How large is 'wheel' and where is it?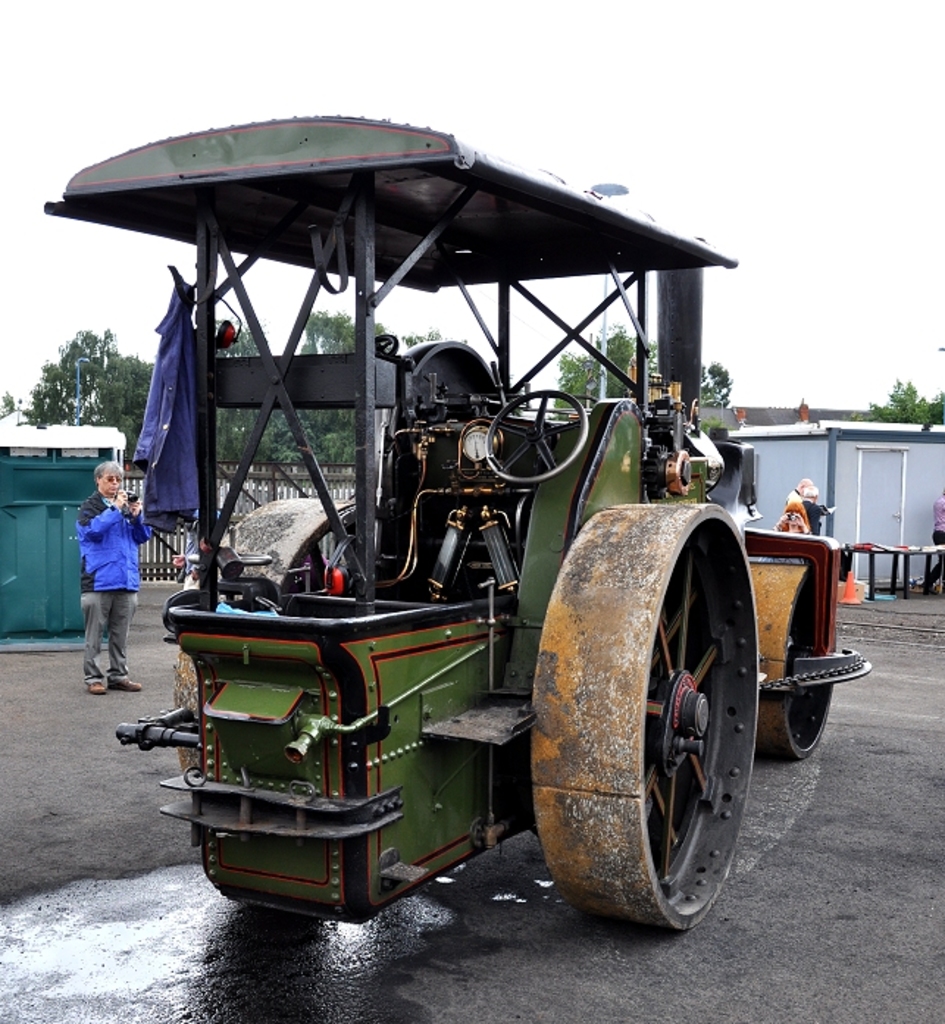
Bounding box: BBox(553, 520, 791, 912).
